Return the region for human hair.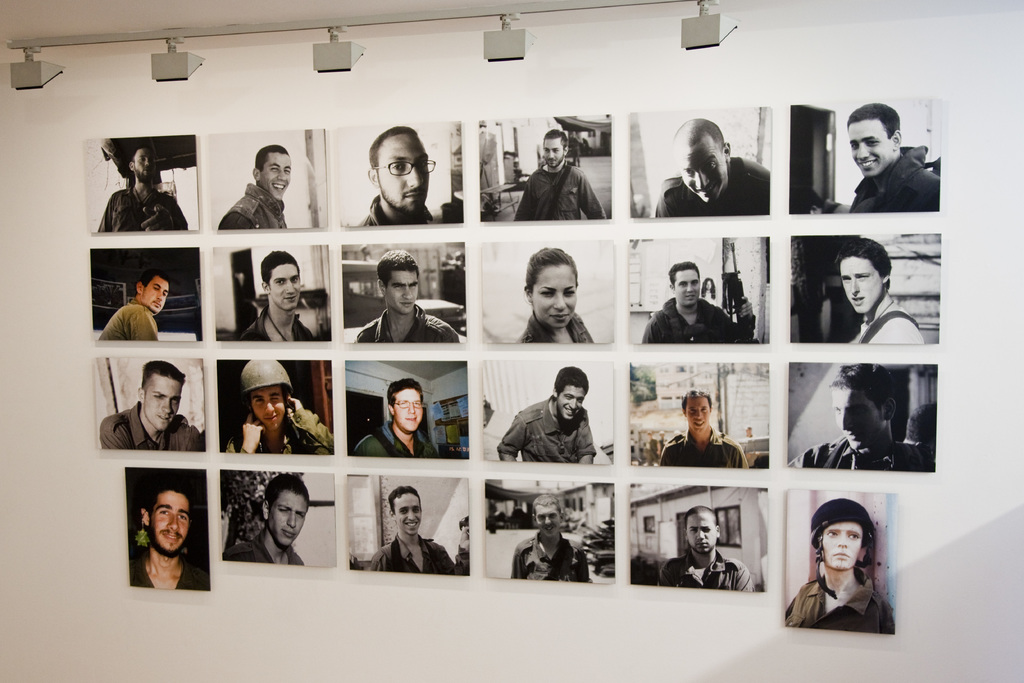
815 530 872 568.
